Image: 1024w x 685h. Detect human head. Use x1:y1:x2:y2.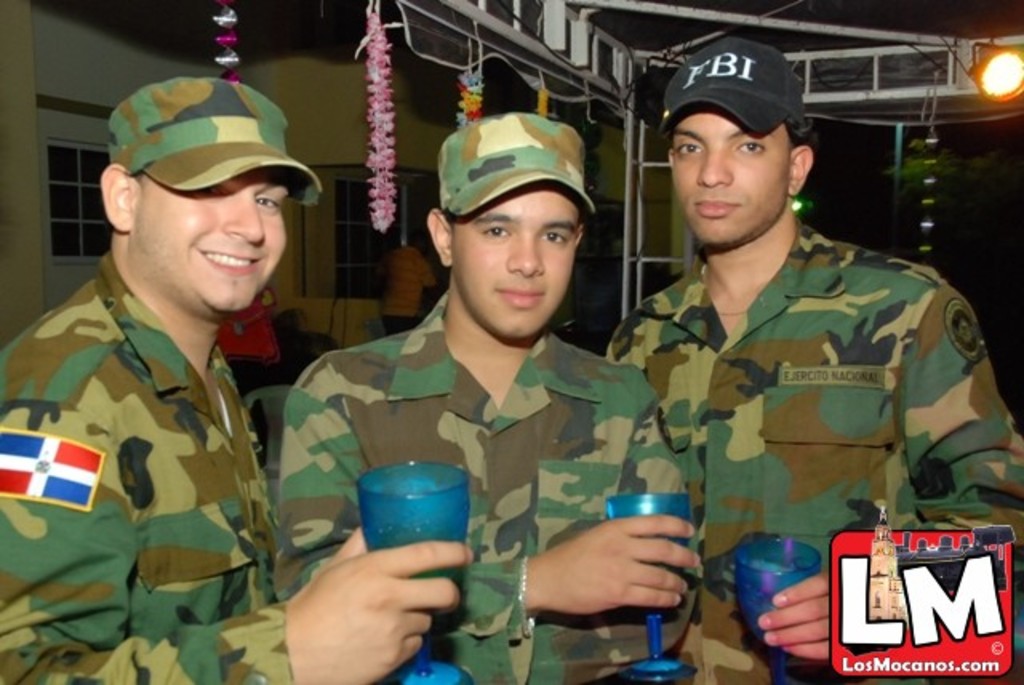
422:114:611:346.
